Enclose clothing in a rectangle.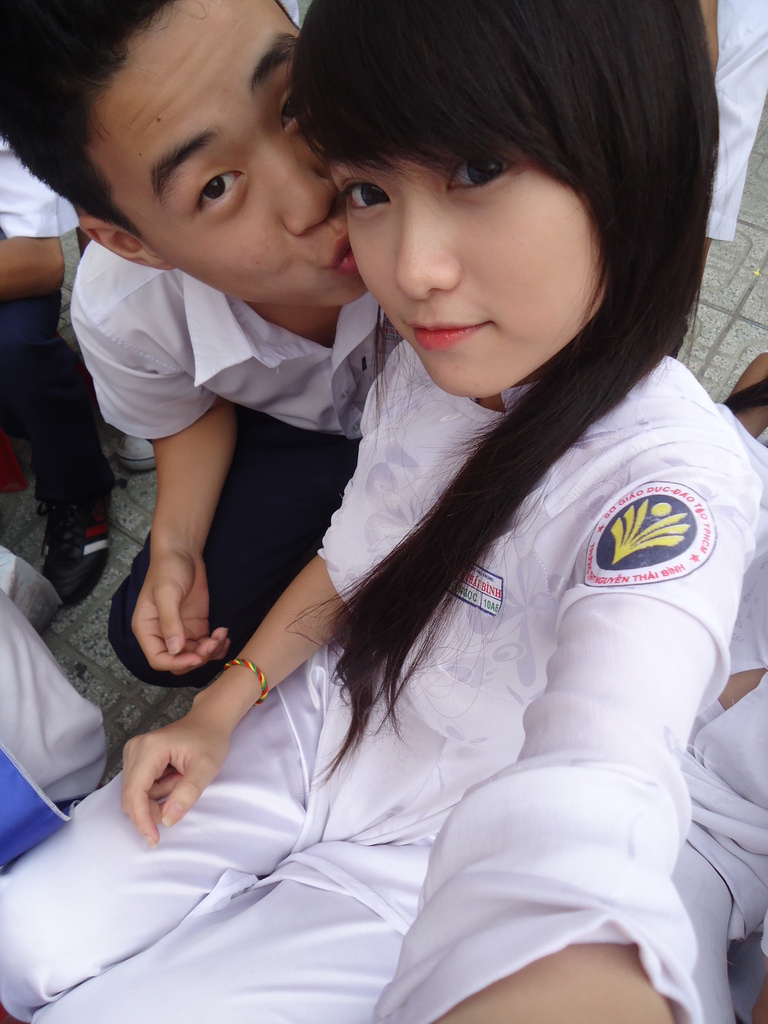
crop(682, 413, 767, 1023).
